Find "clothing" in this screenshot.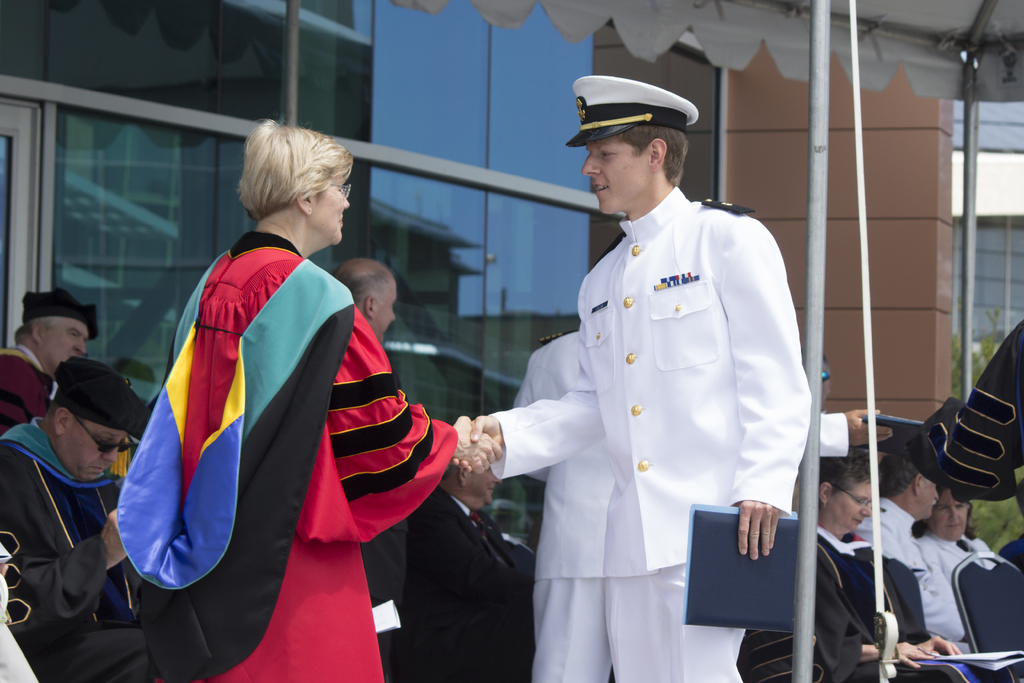
The bounding box for "clothing" is select_region(111, 227, 461, 682).
